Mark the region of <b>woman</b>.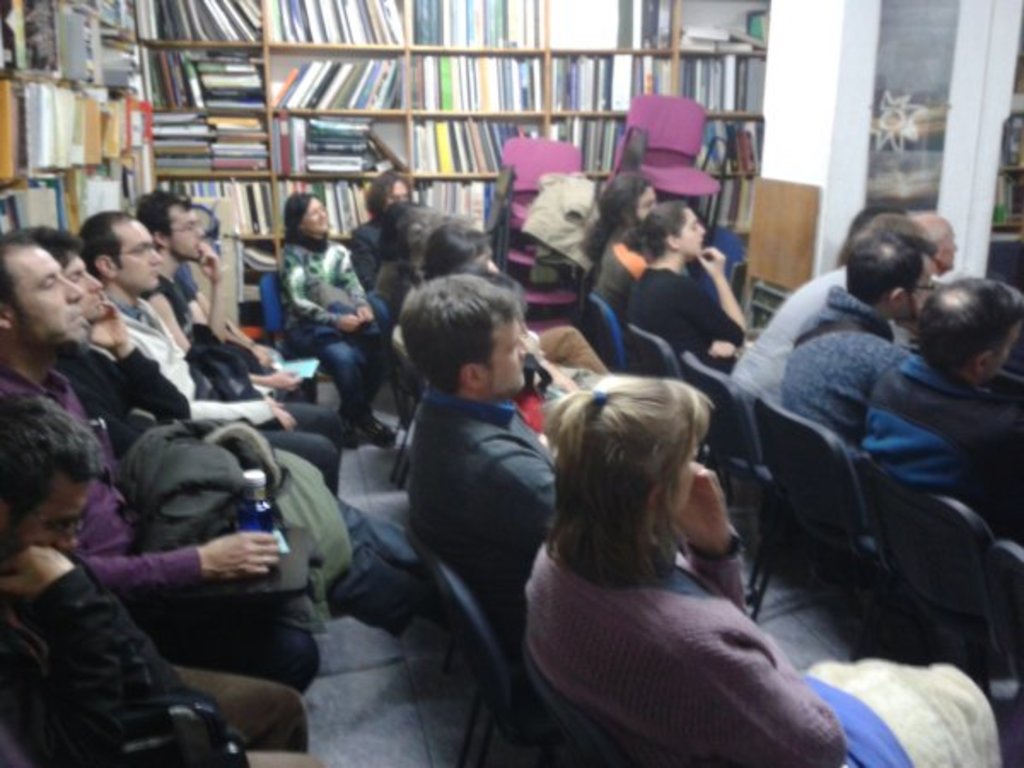
Region: 425/229/625/433.
